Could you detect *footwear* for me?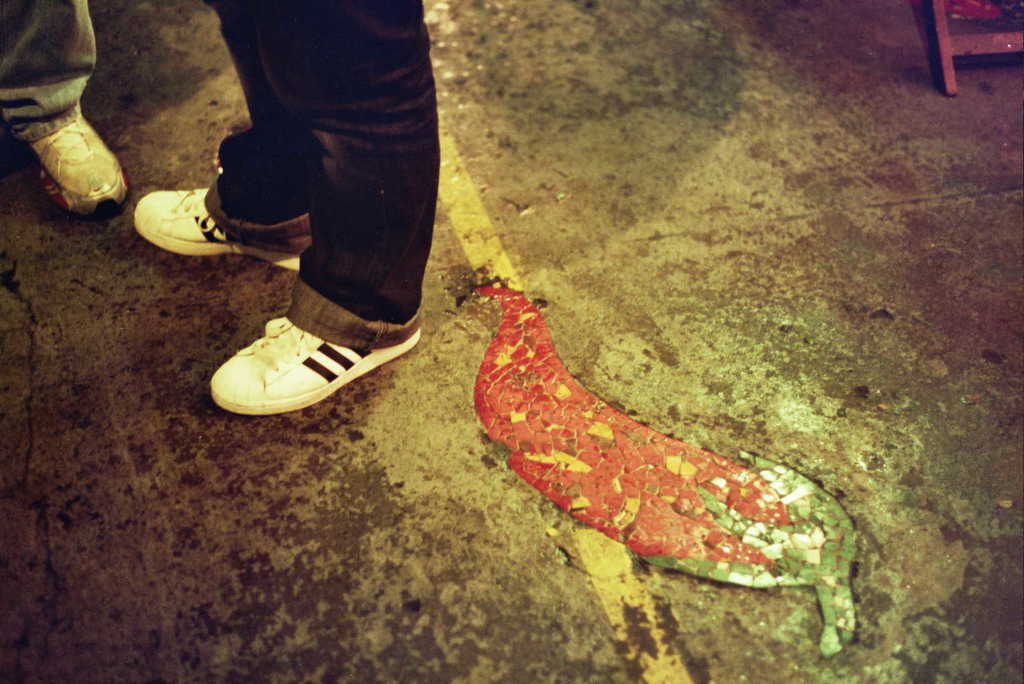
Detection result: BBox(128, 170, 307, 279).
